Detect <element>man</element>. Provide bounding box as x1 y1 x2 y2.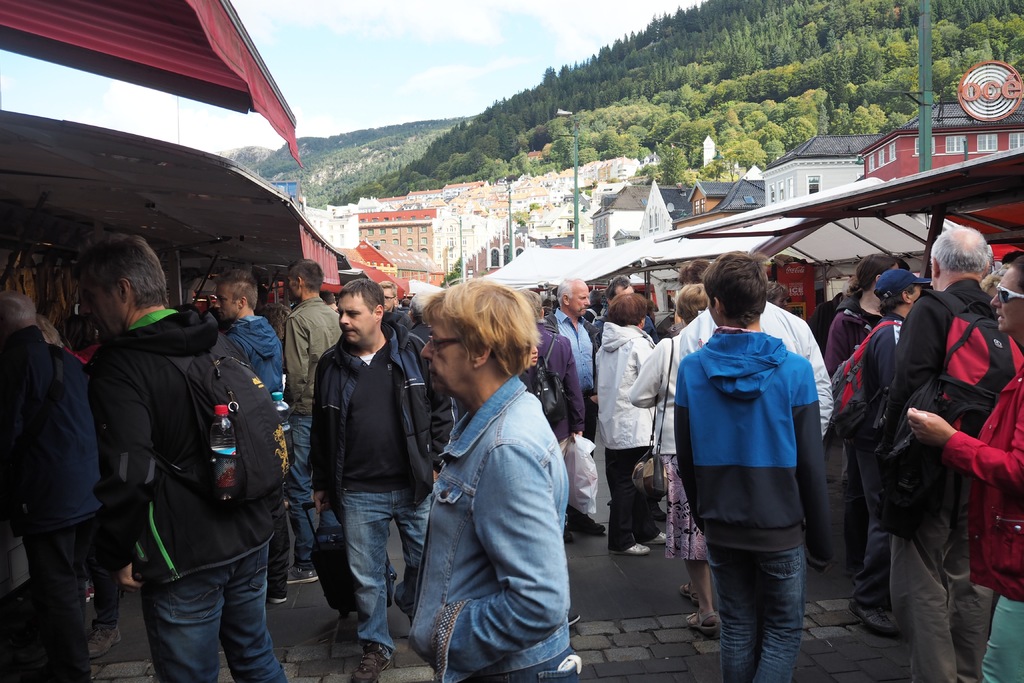
217 272 284 604.
